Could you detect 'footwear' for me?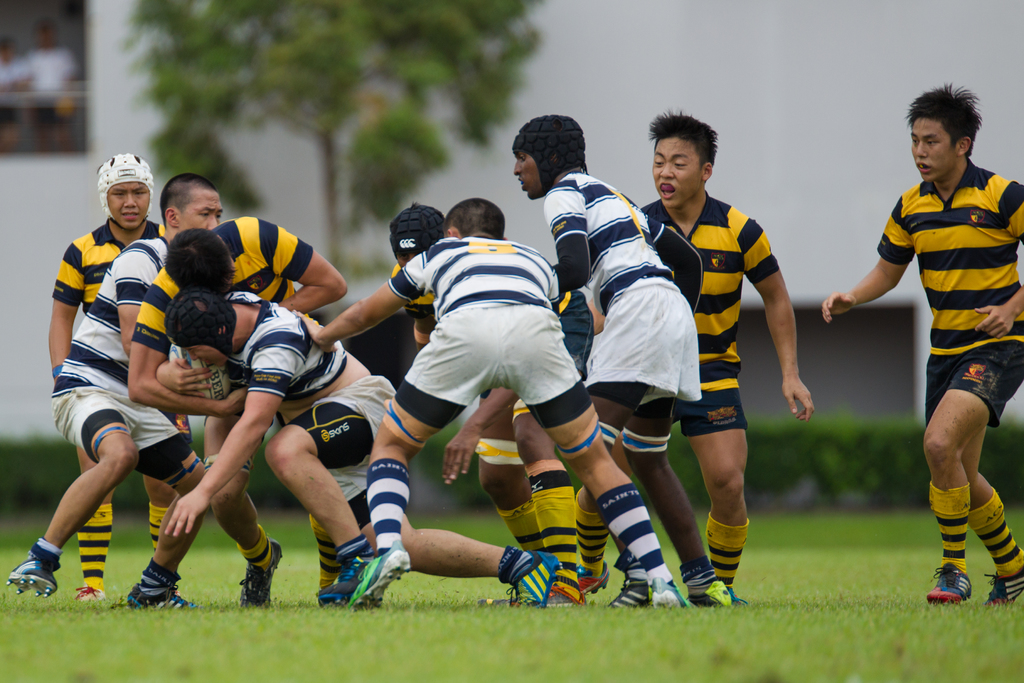
Detection result: detection(126, 577, 200, 613).
